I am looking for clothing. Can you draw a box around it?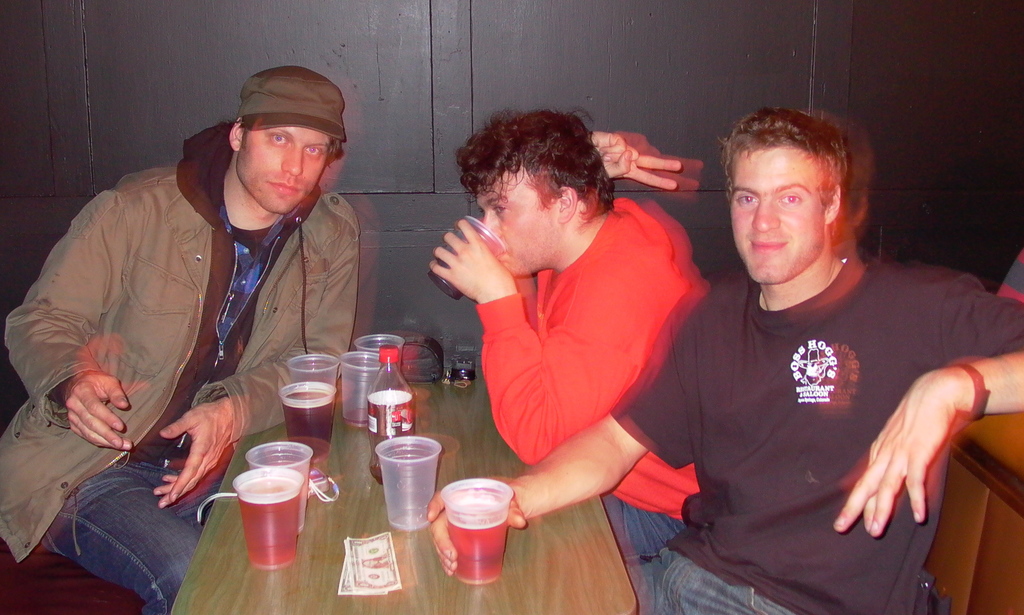
Sure, the bounding box is 471 197 701 557.
